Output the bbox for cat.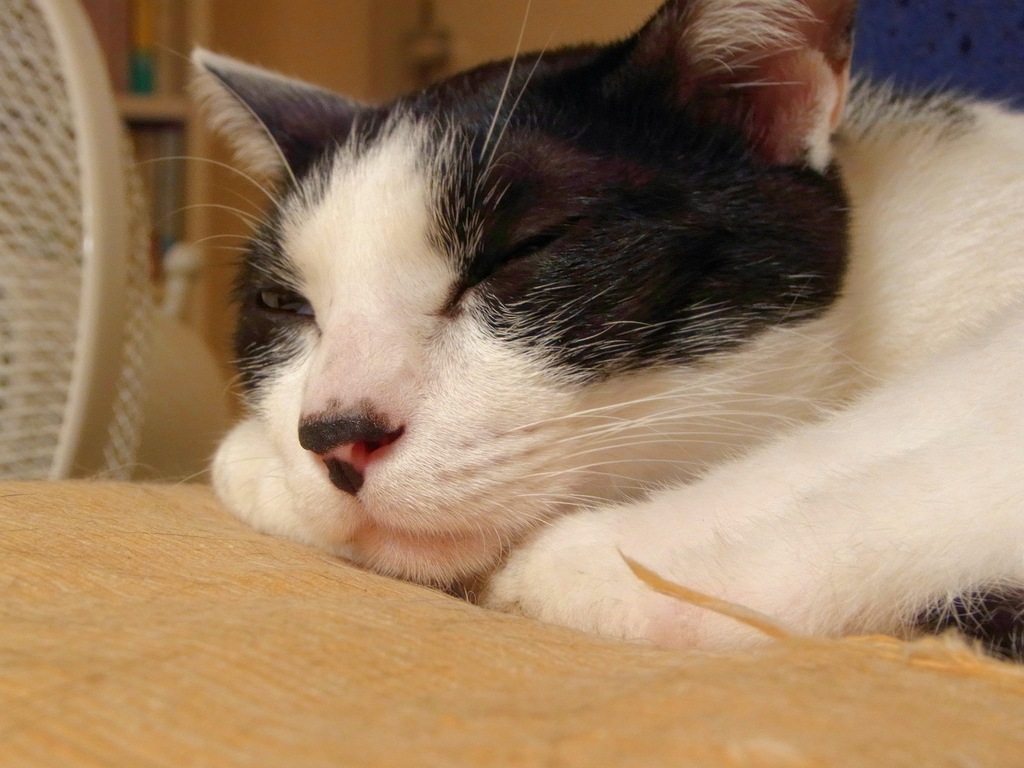
select_region(146, 0, 1023, 656).
